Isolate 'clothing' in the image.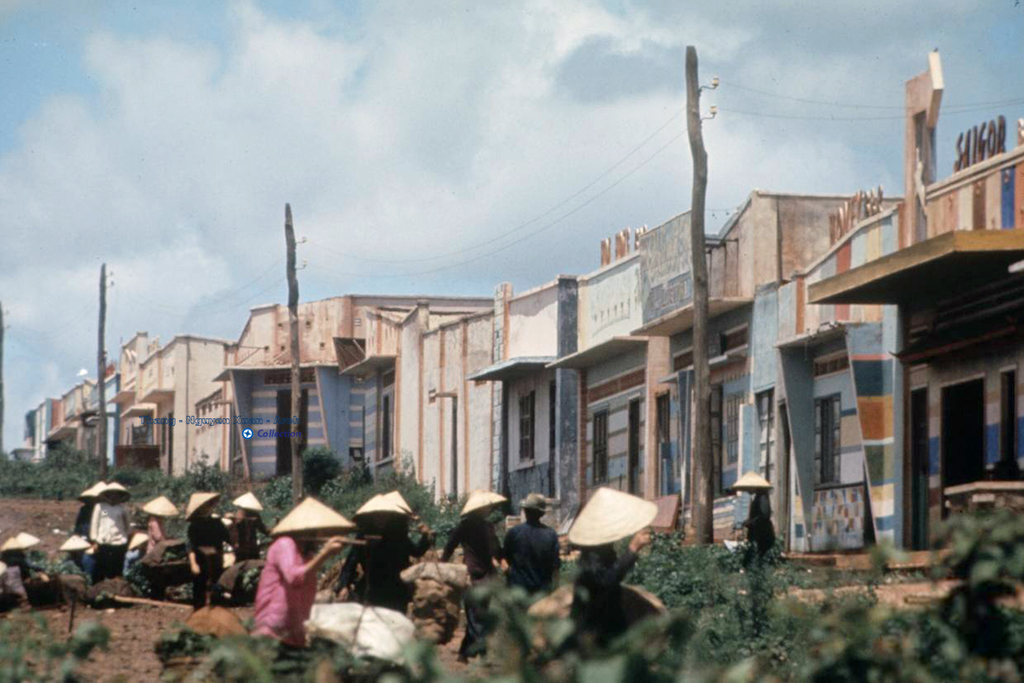
Isolated region: pyautogui.locateOnScreen(88, 499, 128, 571).
